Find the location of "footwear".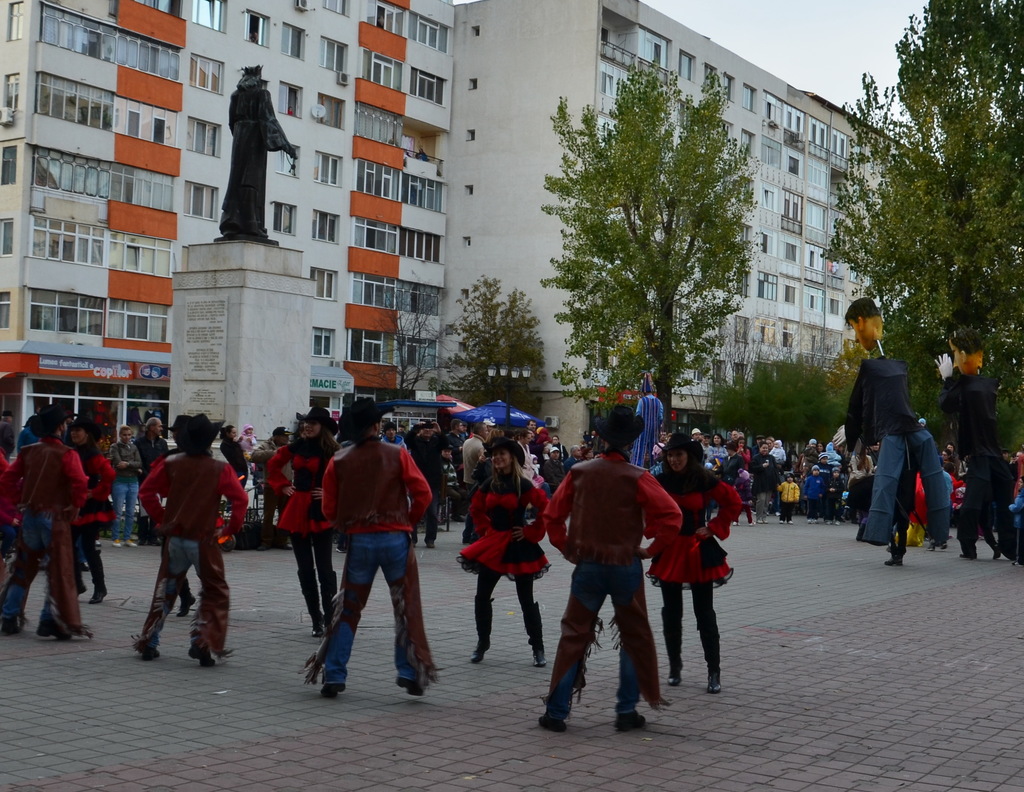
Location: <box>128,539,138,550</box>.
